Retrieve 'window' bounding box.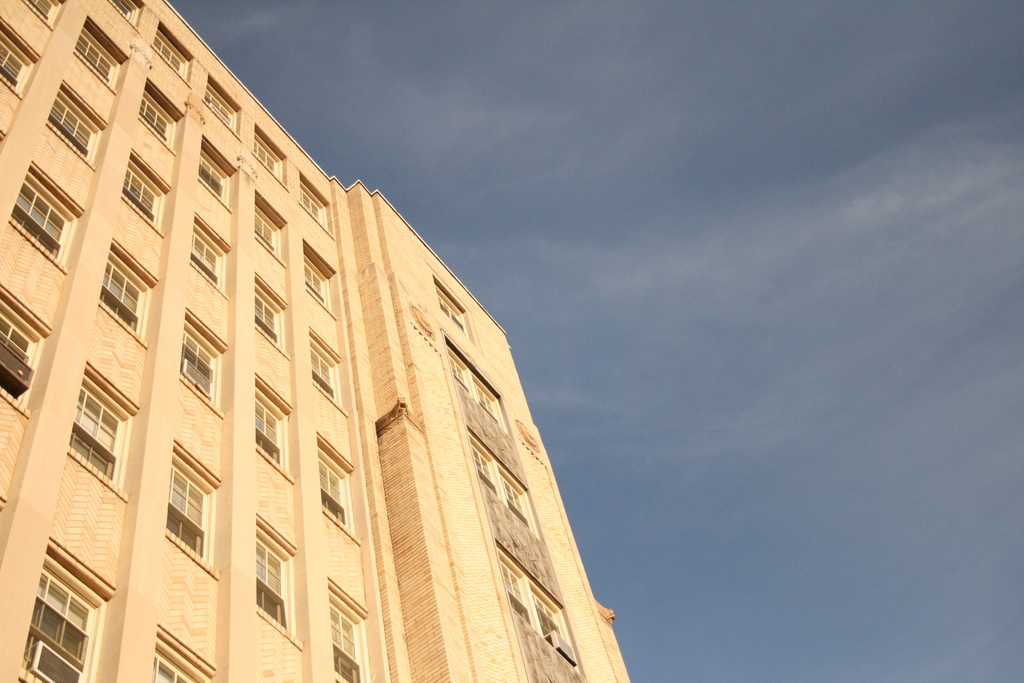
Bounding box: 253:191:289:262.
